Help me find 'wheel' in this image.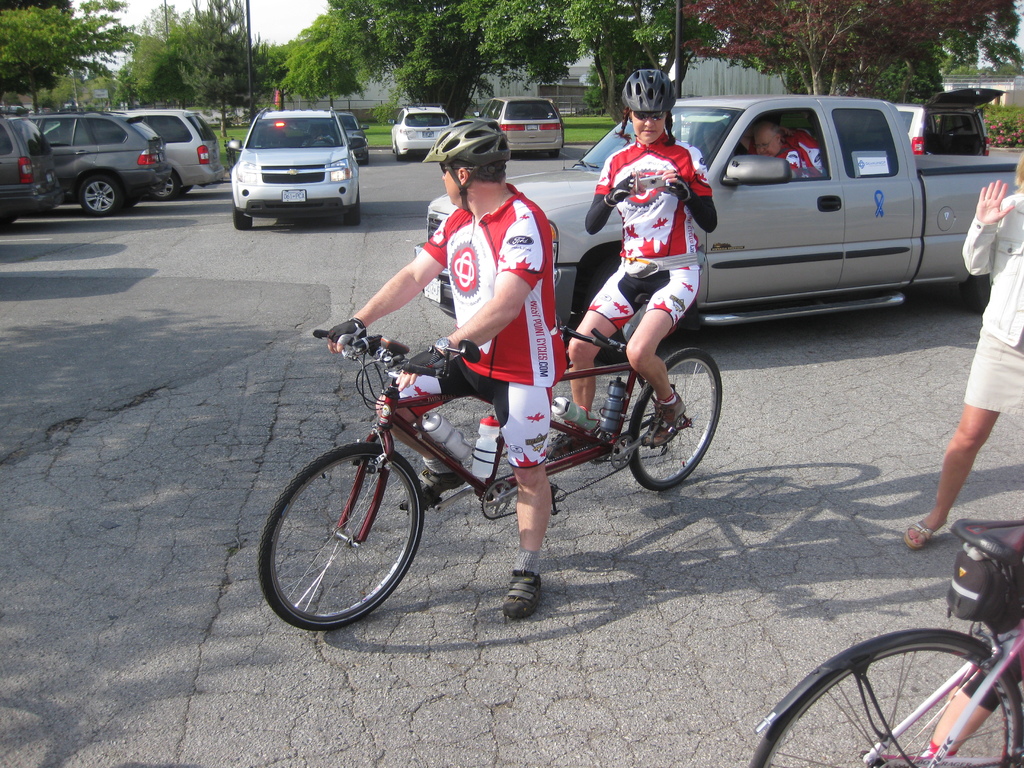
Found it: 345,199,362,225.
